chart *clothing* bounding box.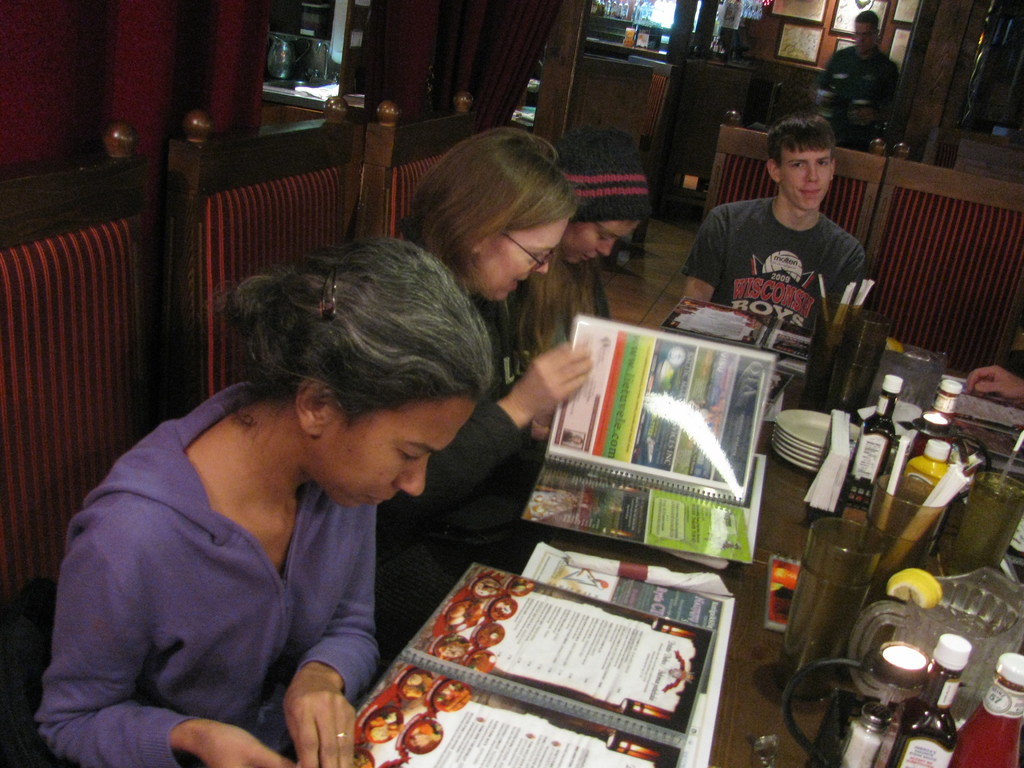
Charted: [689, 193, 870, 395].
